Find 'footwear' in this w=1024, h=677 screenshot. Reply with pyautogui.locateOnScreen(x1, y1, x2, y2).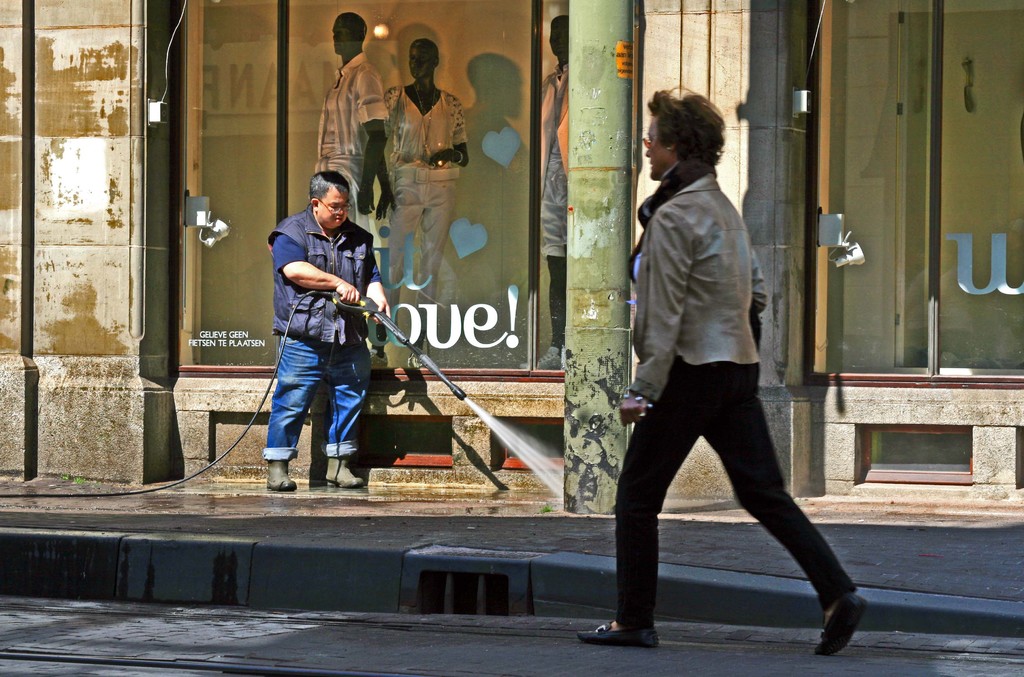
pyautogui.locateOnScreen(579, 617, 650, 649).
